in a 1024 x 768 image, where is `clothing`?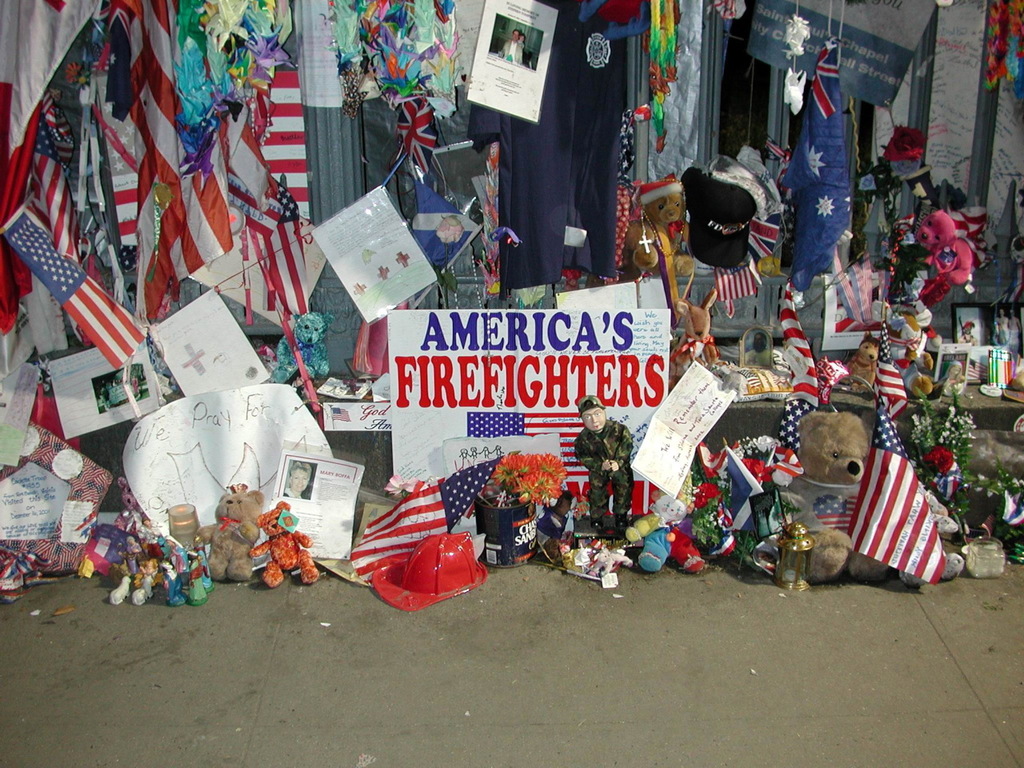
x1=500, y1=38, x2=522, y2=65.
